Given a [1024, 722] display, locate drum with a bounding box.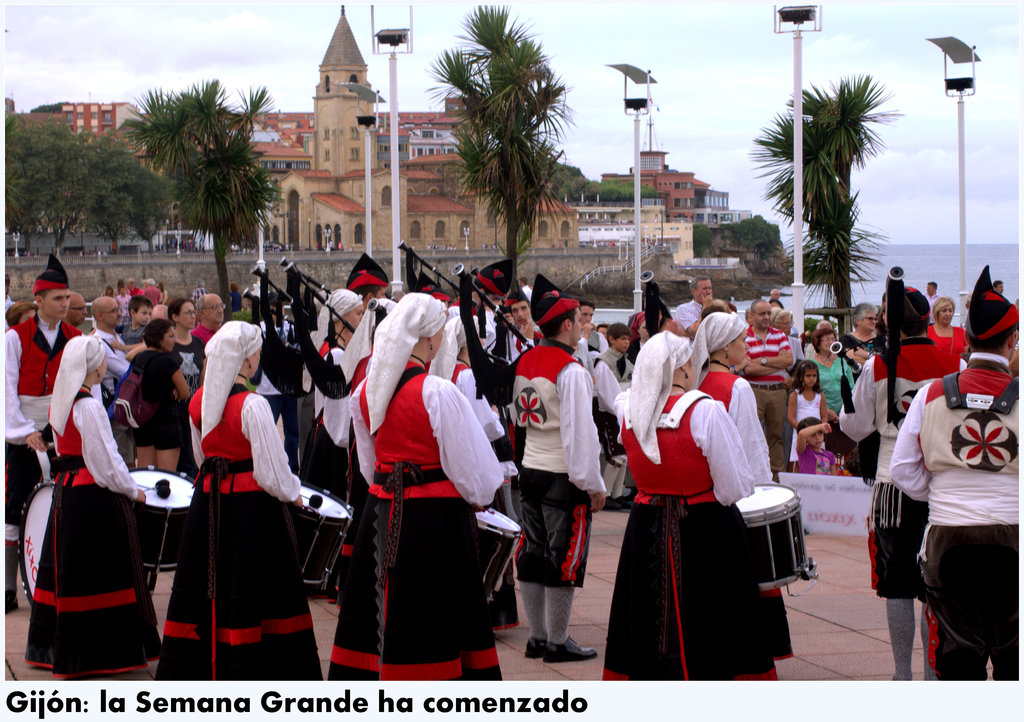
Located: 10, 471, 156, 606.
